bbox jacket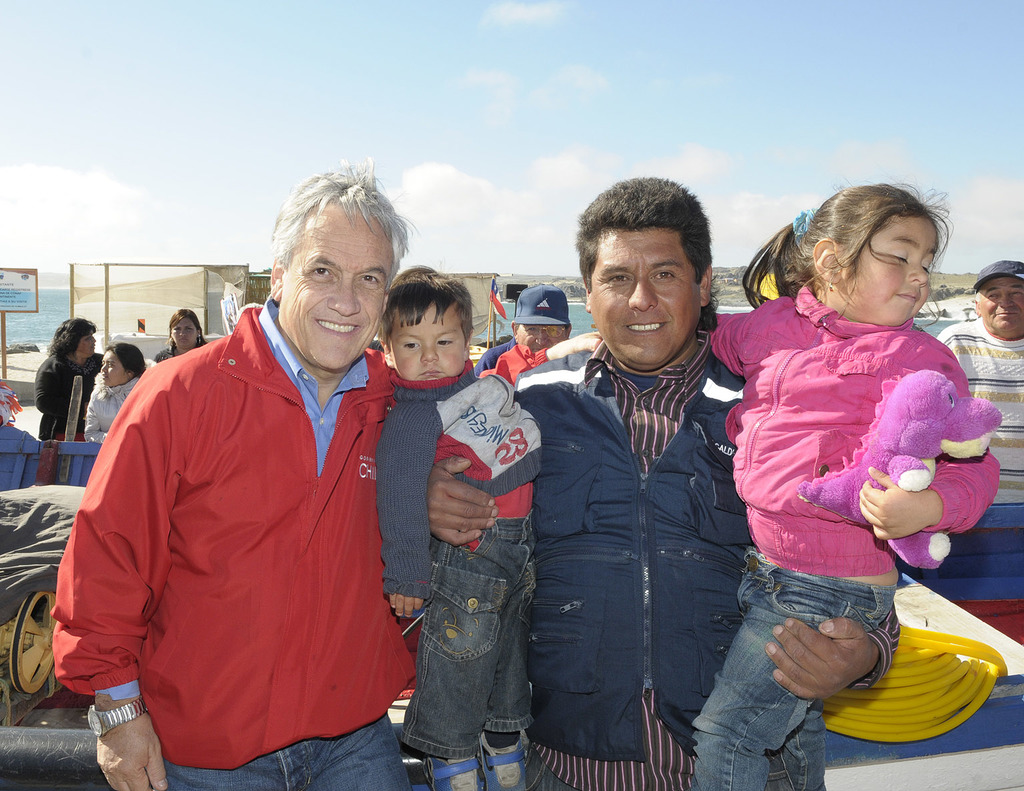
[64,231,416,769]
